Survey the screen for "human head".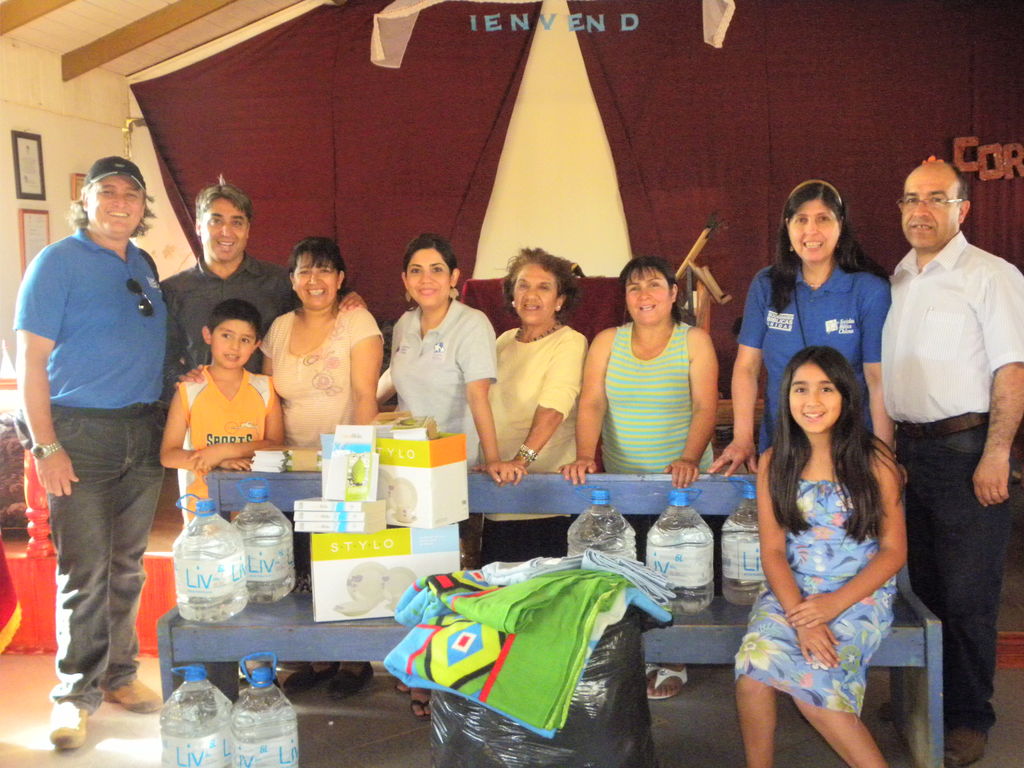
Survey found: left=623, top=255, right=678, bottom=325.
